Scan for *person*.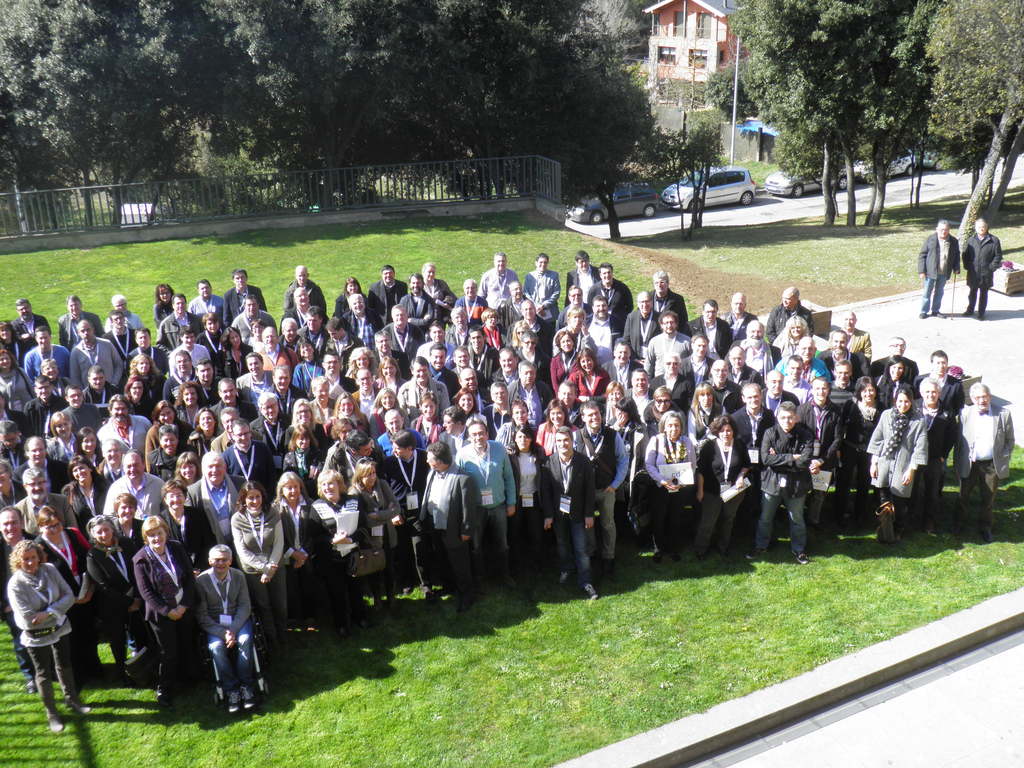
Scan result: detection(964, 214, 1001, 316).
